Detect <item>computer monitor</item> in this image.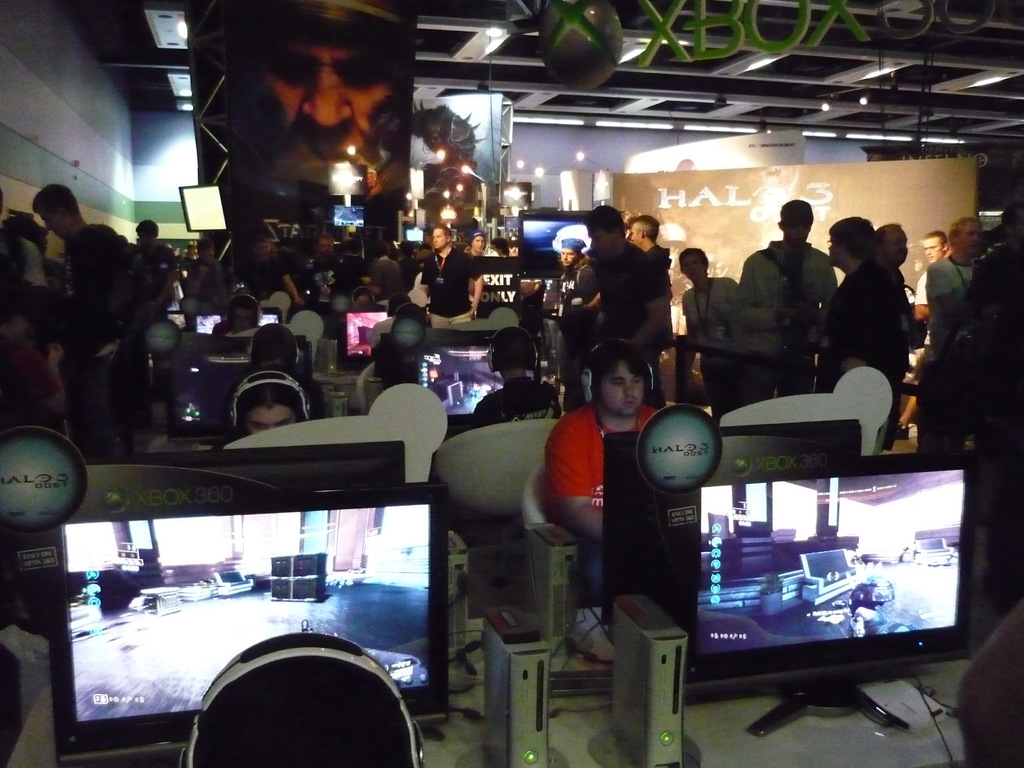
Detection: <region>180, 182, 232, 232</region>.
